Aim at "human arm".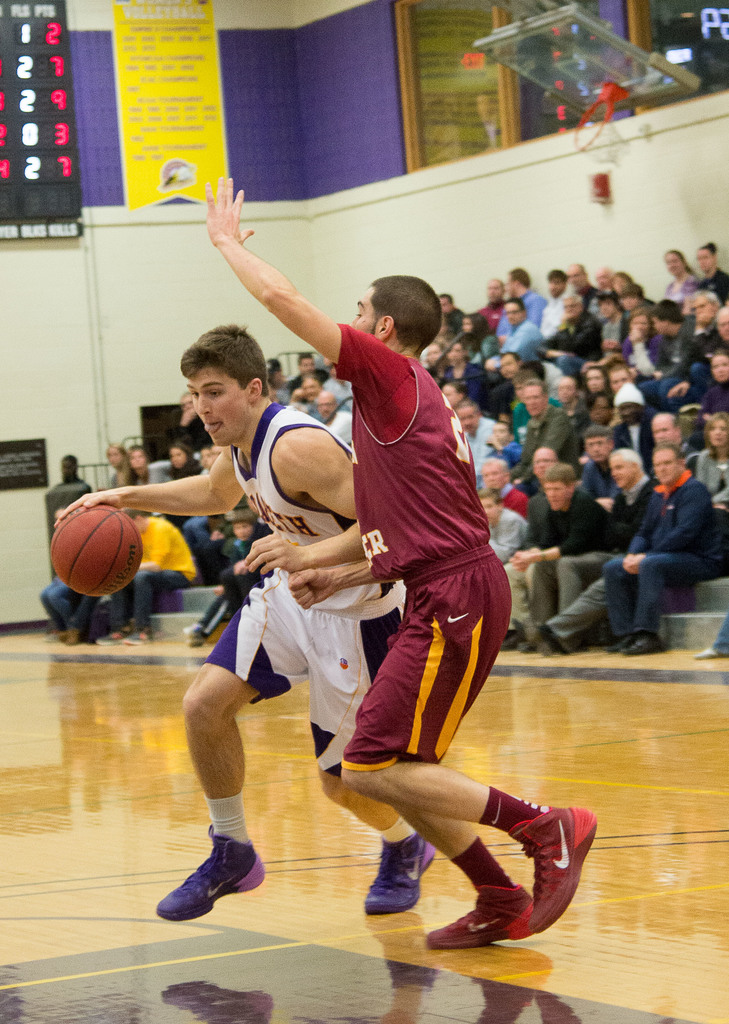
Aimed at bbox=[571, 391, 593, 424].
